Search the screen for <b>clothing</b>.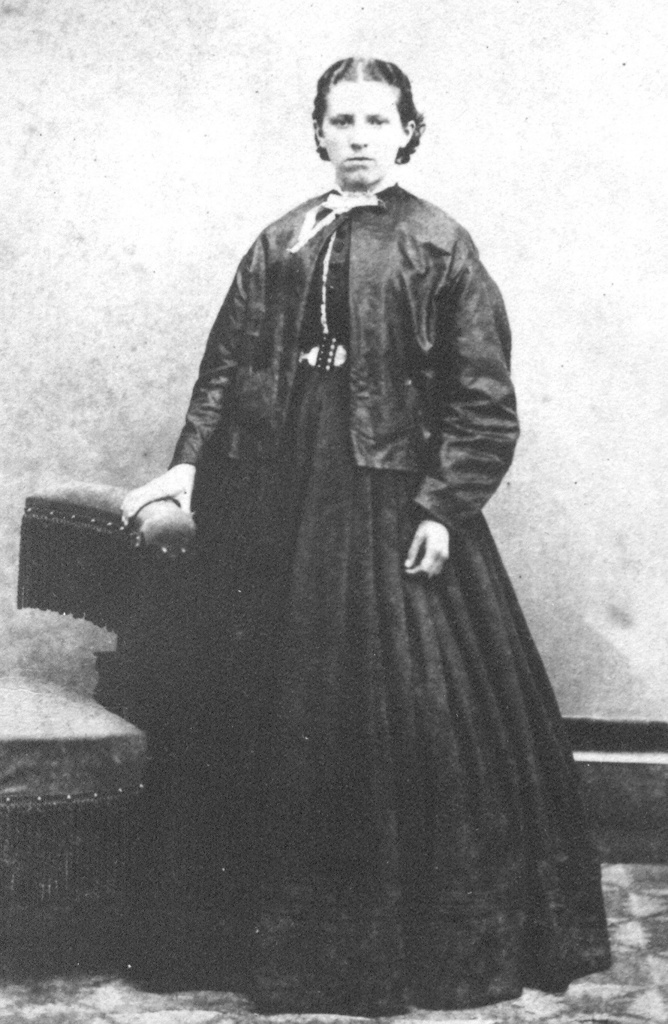
Found at bbox(127, 180, 620, 1019).
